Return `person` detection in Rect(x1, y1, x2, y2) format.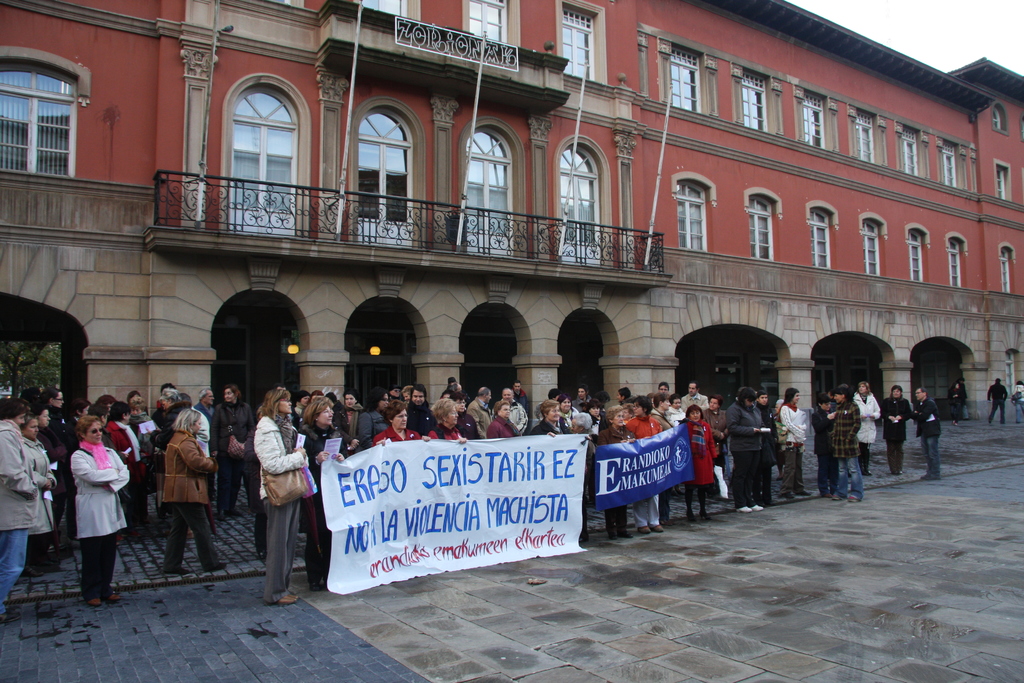
Rect(814, 397, 842, 500).
